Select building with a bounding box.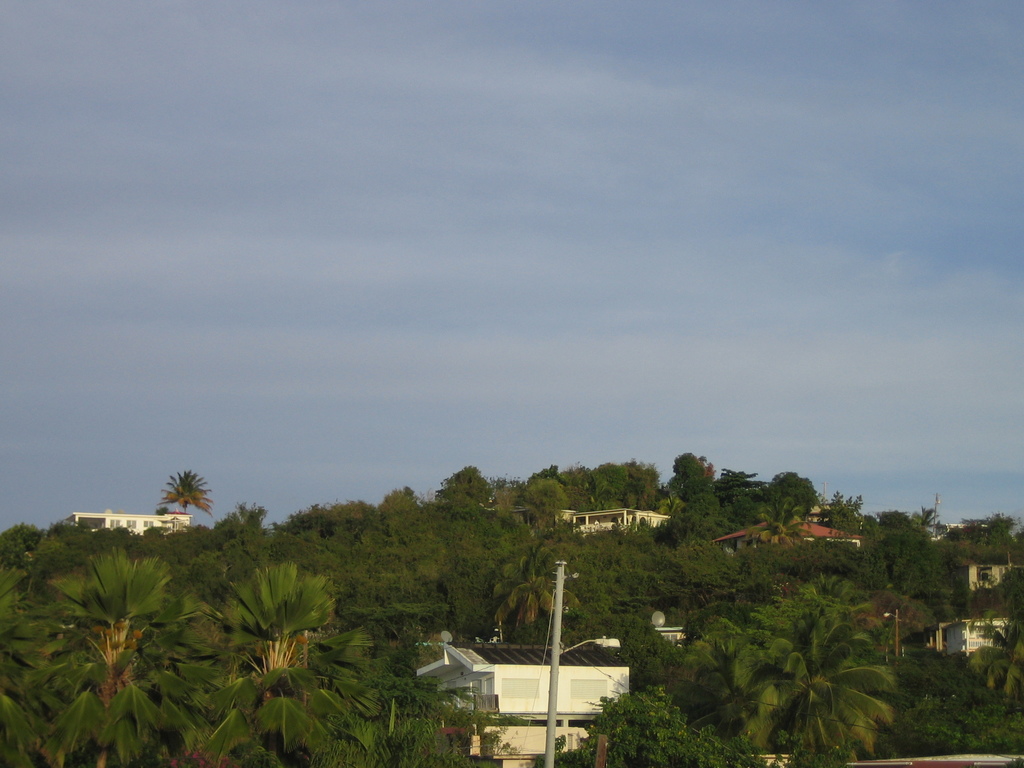
413, 639, 628, 767.
